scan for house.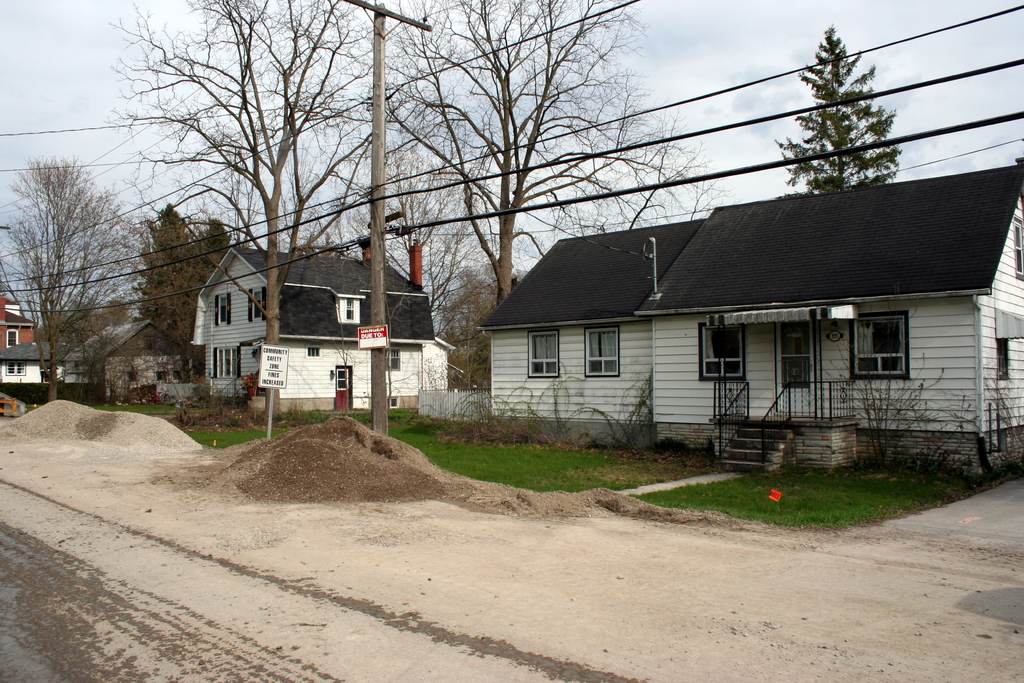
Scan result: {"left": 63, "top": 320, "right": 188, "bottom": 405}.
